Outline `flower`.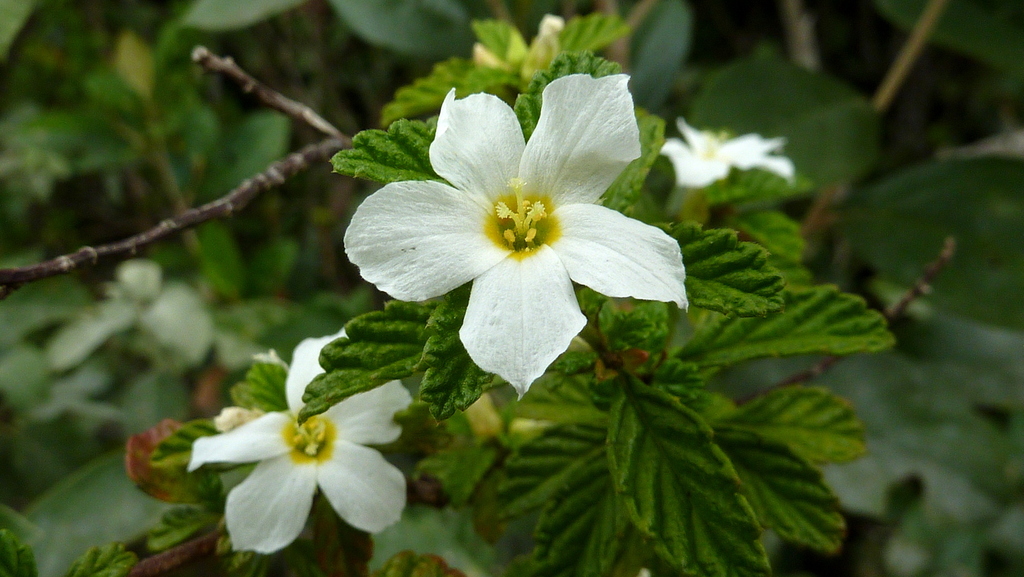
Outline: (653, 120, 799, 181).
